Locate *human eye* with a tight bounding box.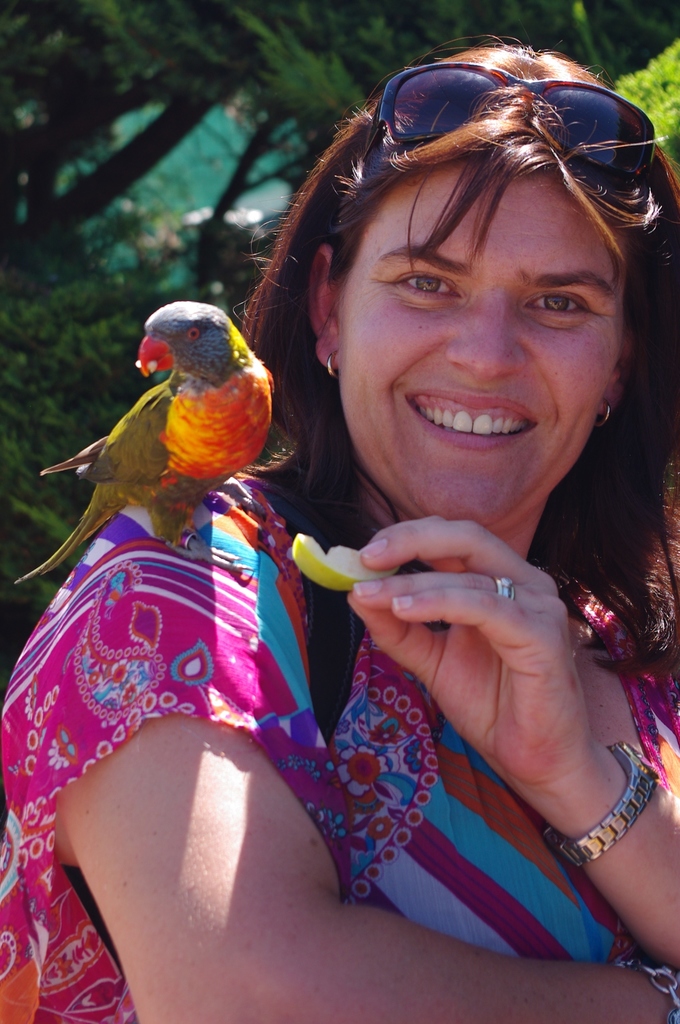
crop(379, 265, 460, 308).
